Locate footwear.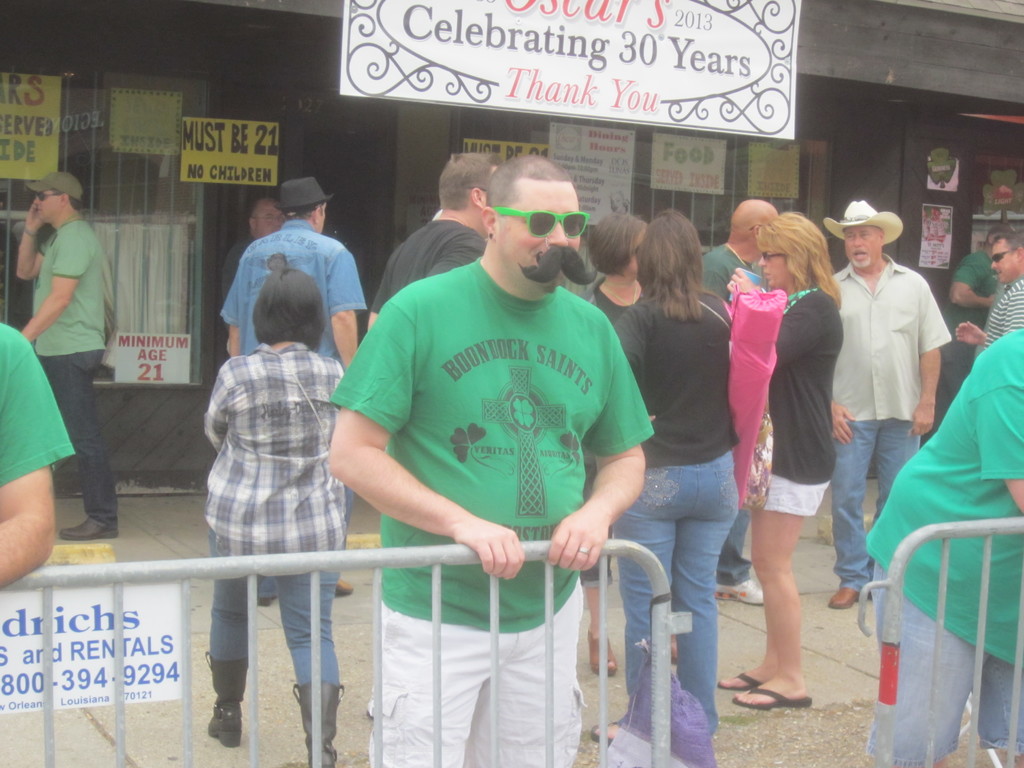
Bounding box: select_region(731, 685, 812, 715).
